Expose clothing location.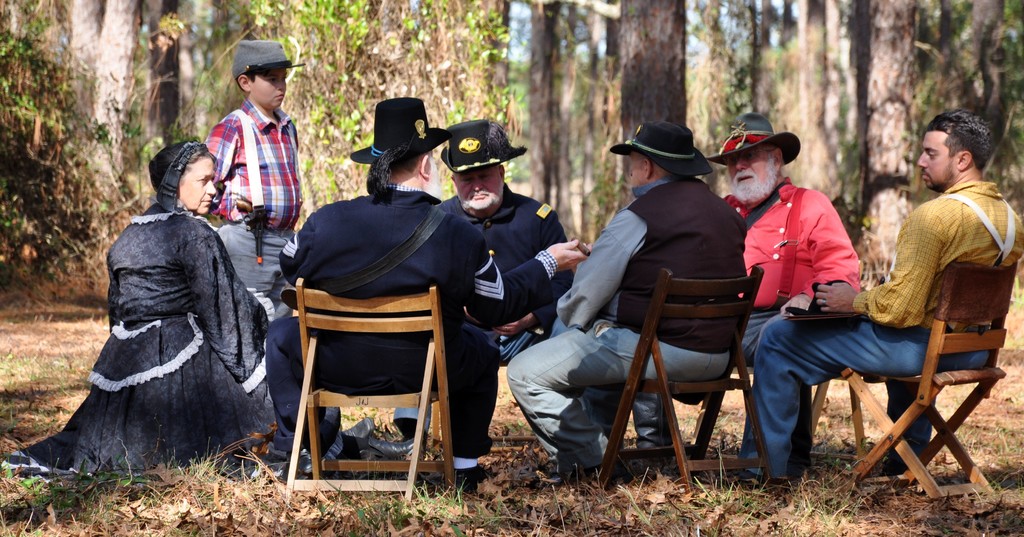
Exposed at BBox(277, 184, 507, 468).
